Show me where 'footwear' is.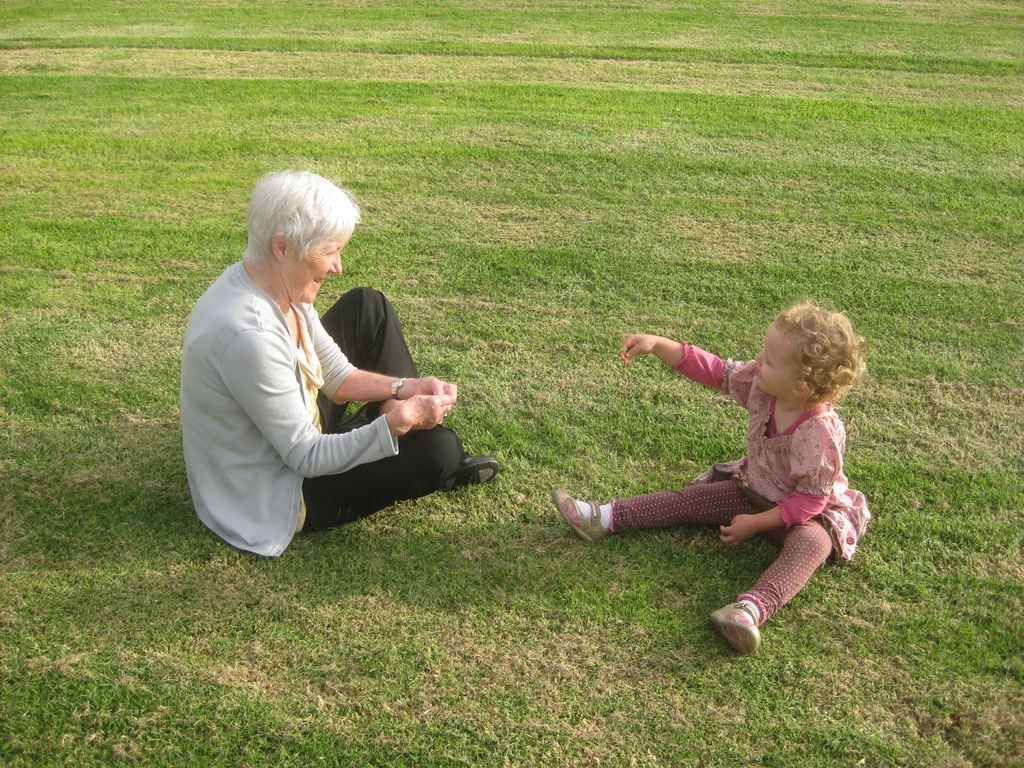
'footwear' is at Rect(548, 488, 609, 543).
